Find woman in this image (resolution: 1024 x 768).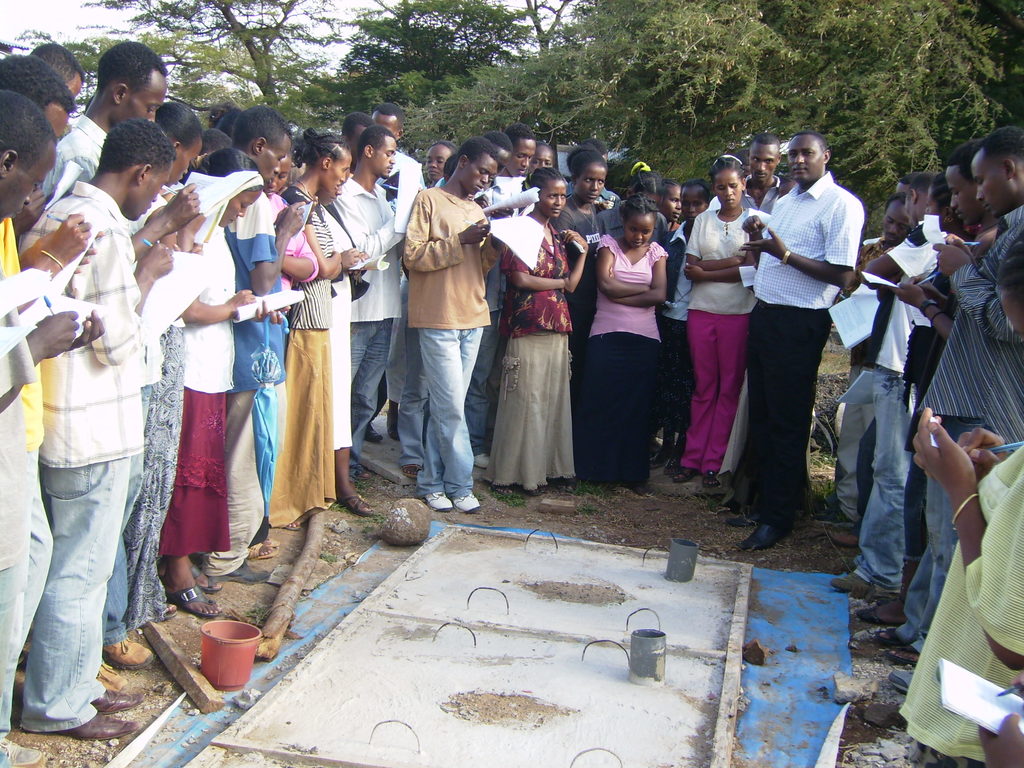
pyautogui.locateOnScreen(891, 224, 1023, 767).
